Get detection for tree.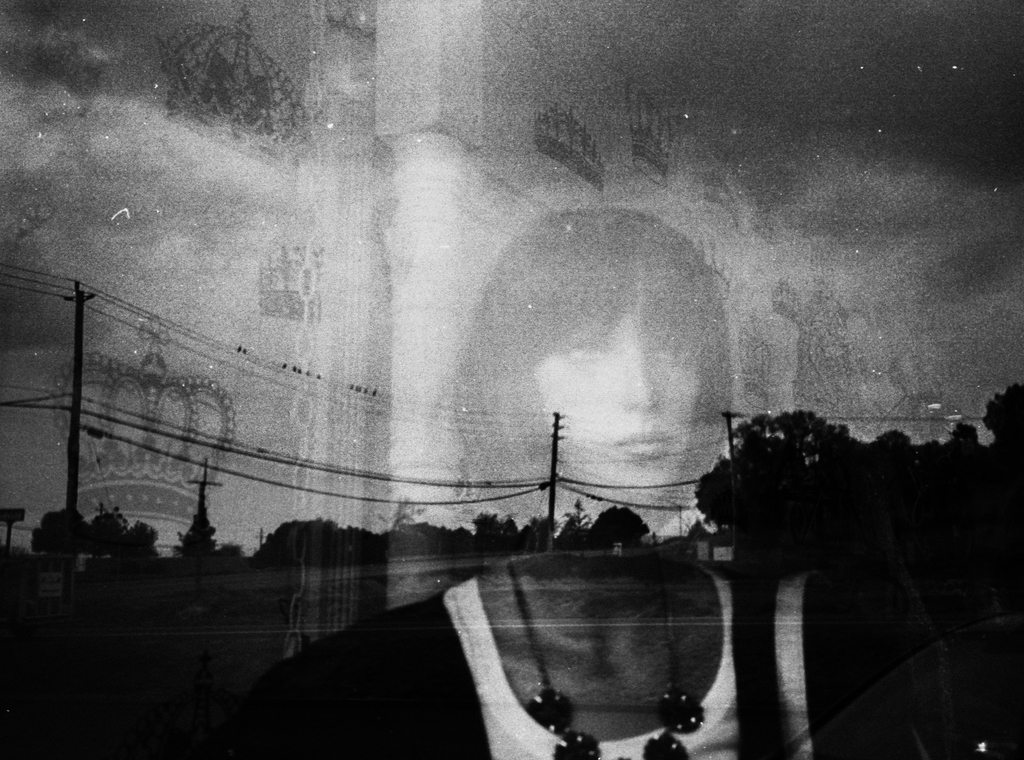
Detection: (563, 501, 593, 547).
